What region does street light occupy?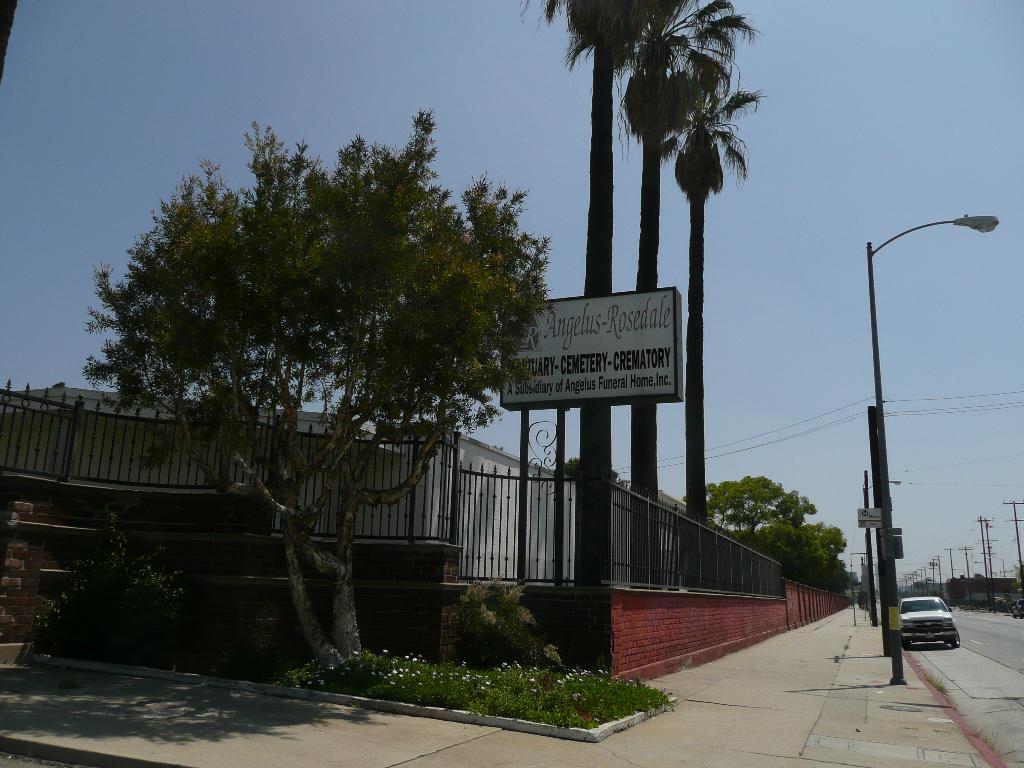
{"x1": 867, "y1": 211, "x2": 998, "y2": 681}.
